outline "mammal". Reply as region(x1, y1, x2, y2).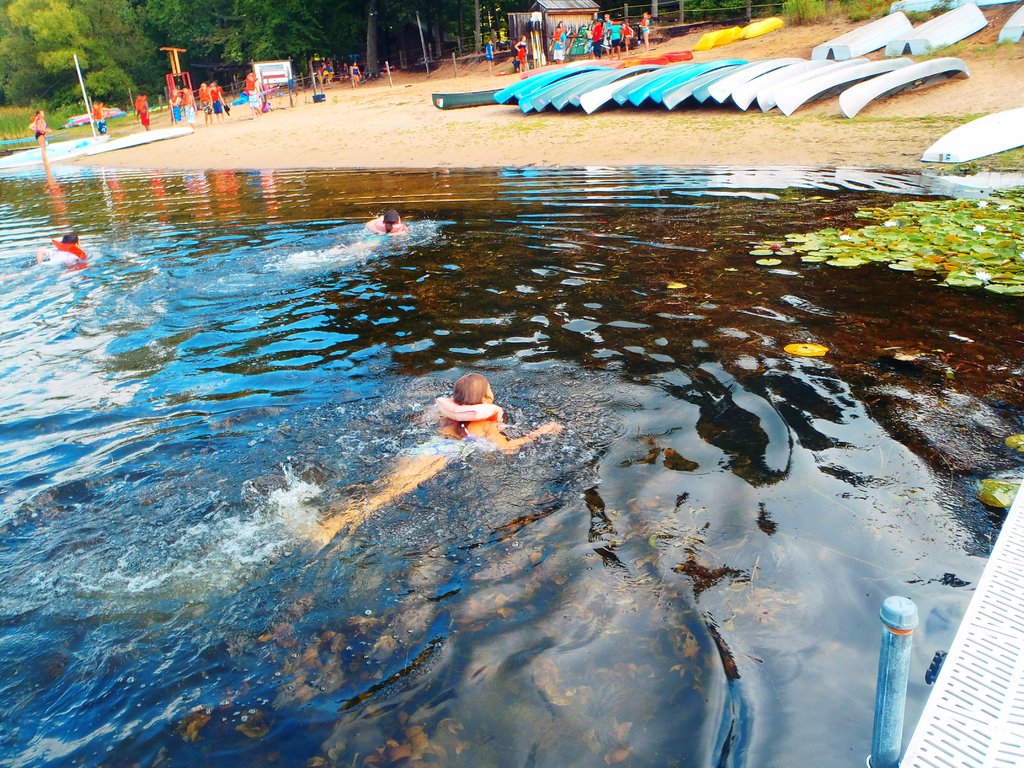
region(245, 73, 262, 118).
